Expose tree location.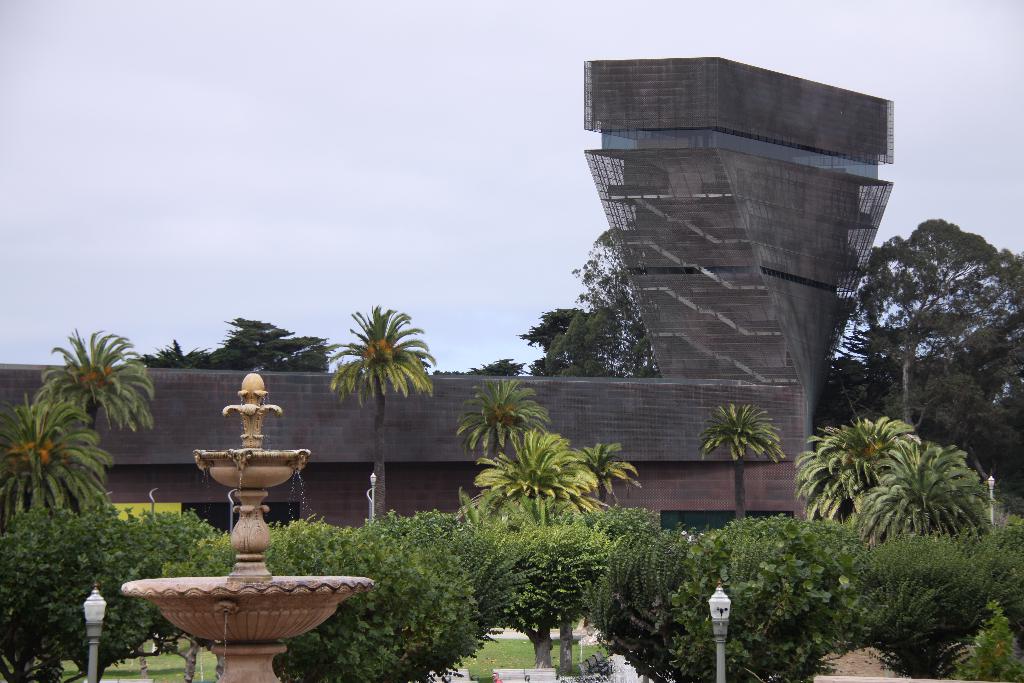
Exposed at (left=0, top=392, right=118, bottom=513).
